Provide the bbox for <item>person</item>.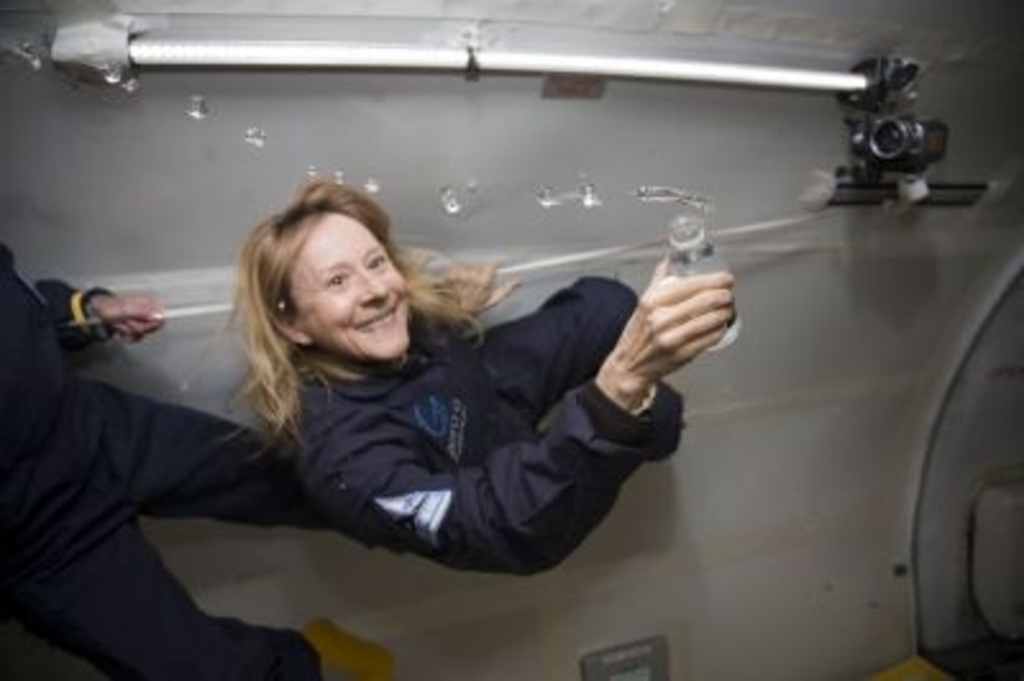
bbox=(228, 169, 740, 581).
